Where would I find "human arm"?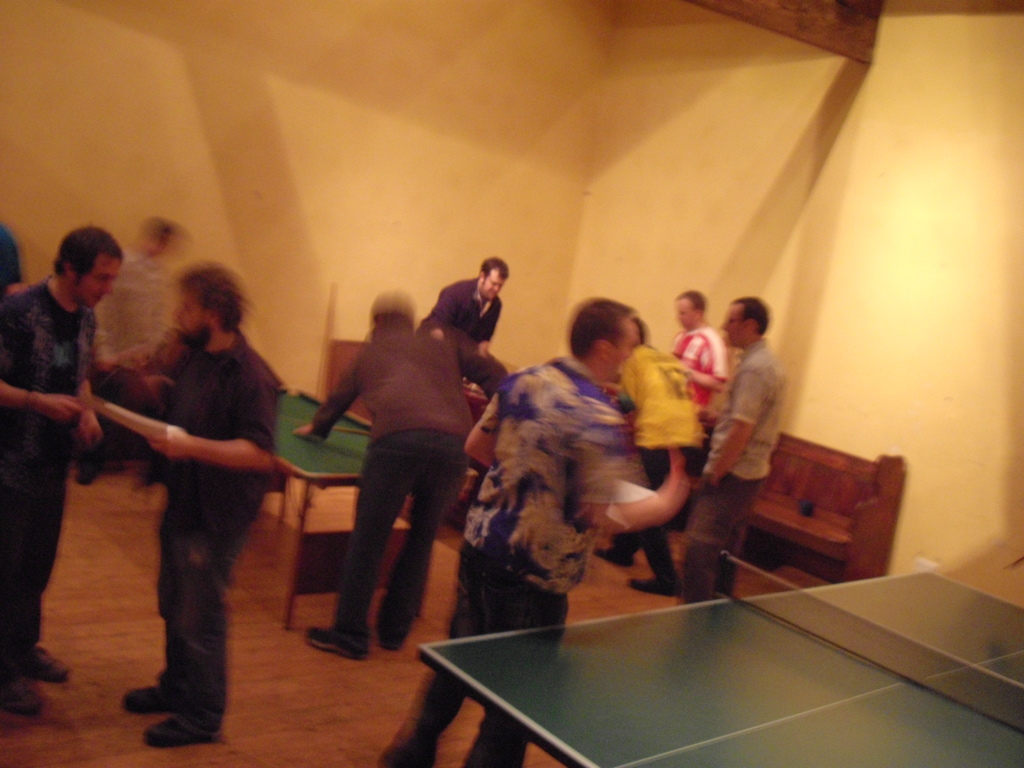
At l=454, t=394, r=495, b=469.
